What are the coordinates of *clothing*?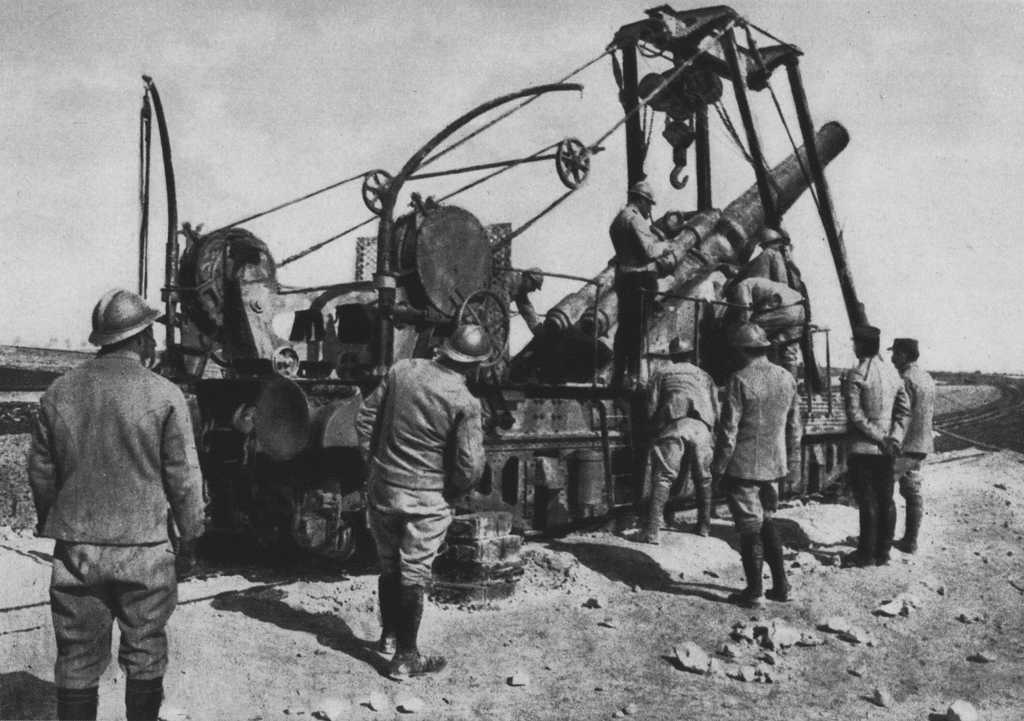
l=26, t=298, r=205, b=693.
